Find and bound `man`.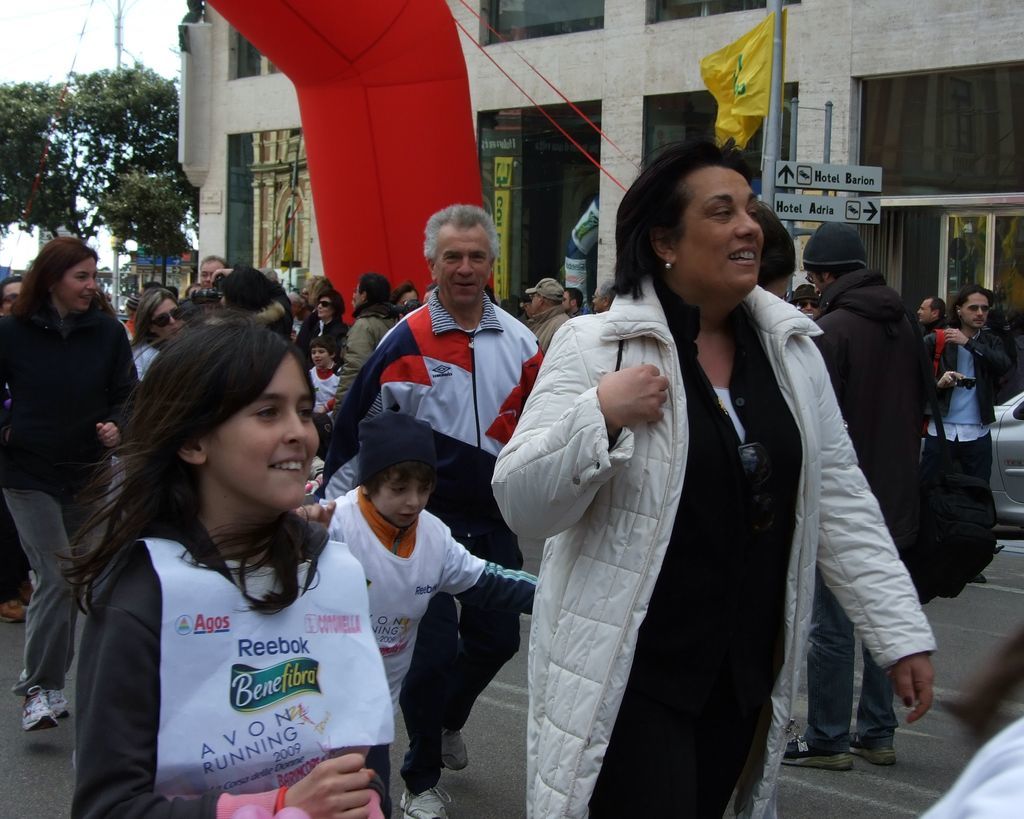
Bound: x1=562, y1=284, x2=583, y2=318.
